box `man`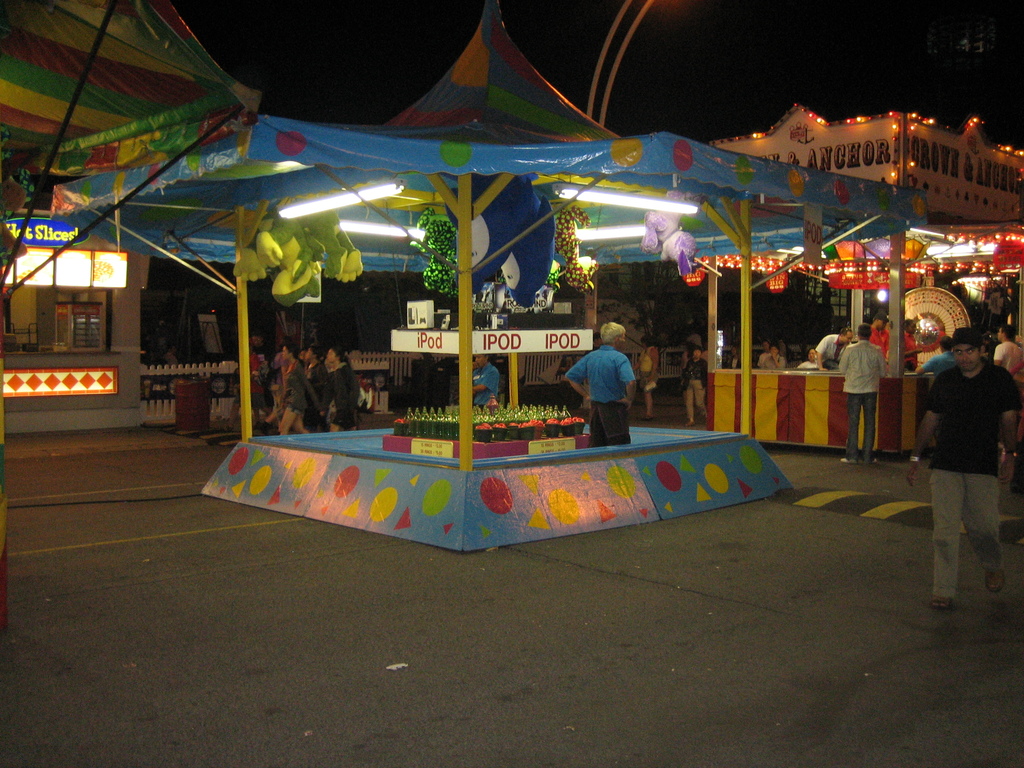
region(864, 312, 888, 355)
